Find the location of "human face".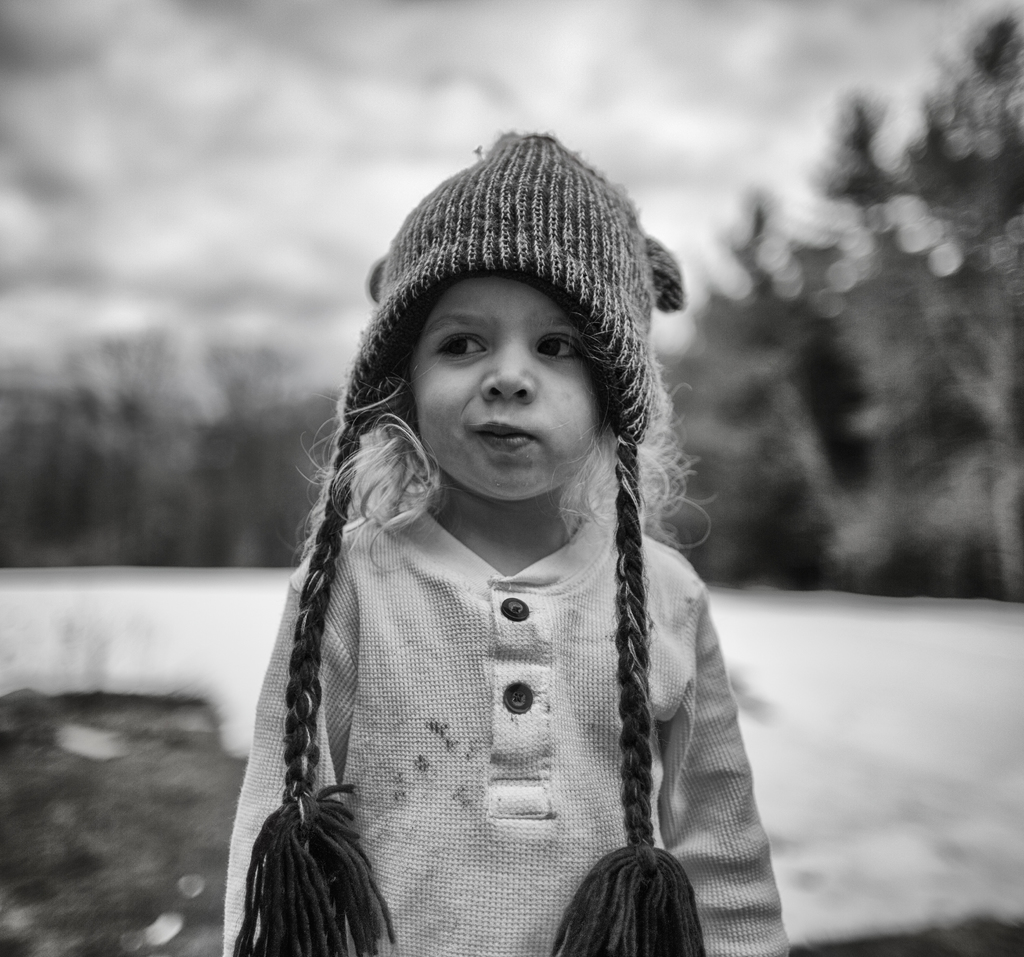
Location: left=384, top=259, right=620, bottom=511.
